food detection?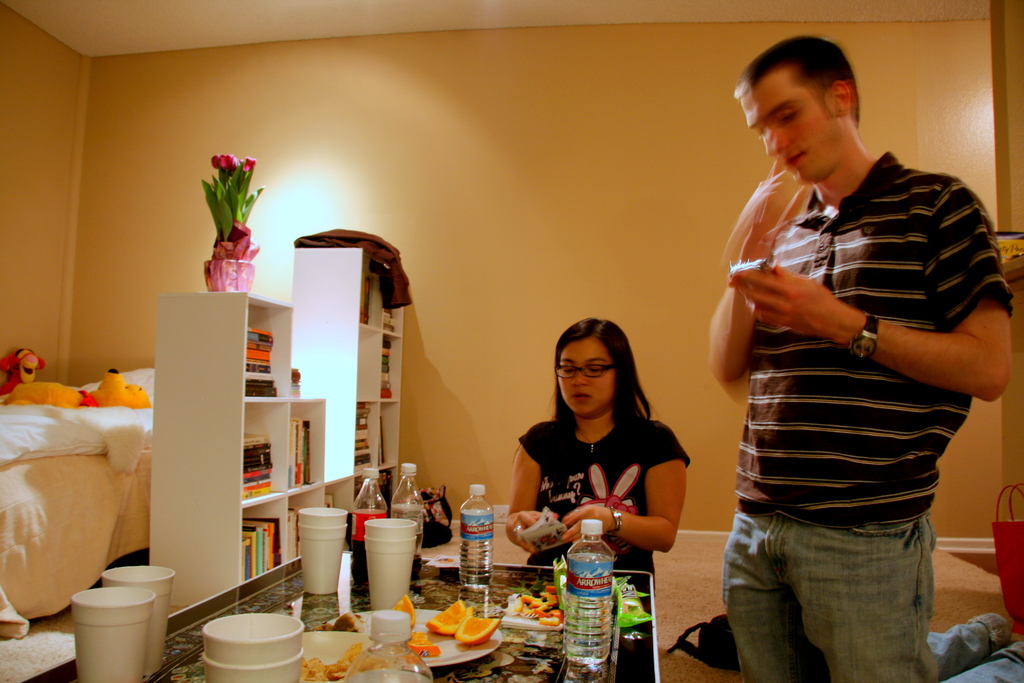
<region>433, 605, 473, 637</region>
